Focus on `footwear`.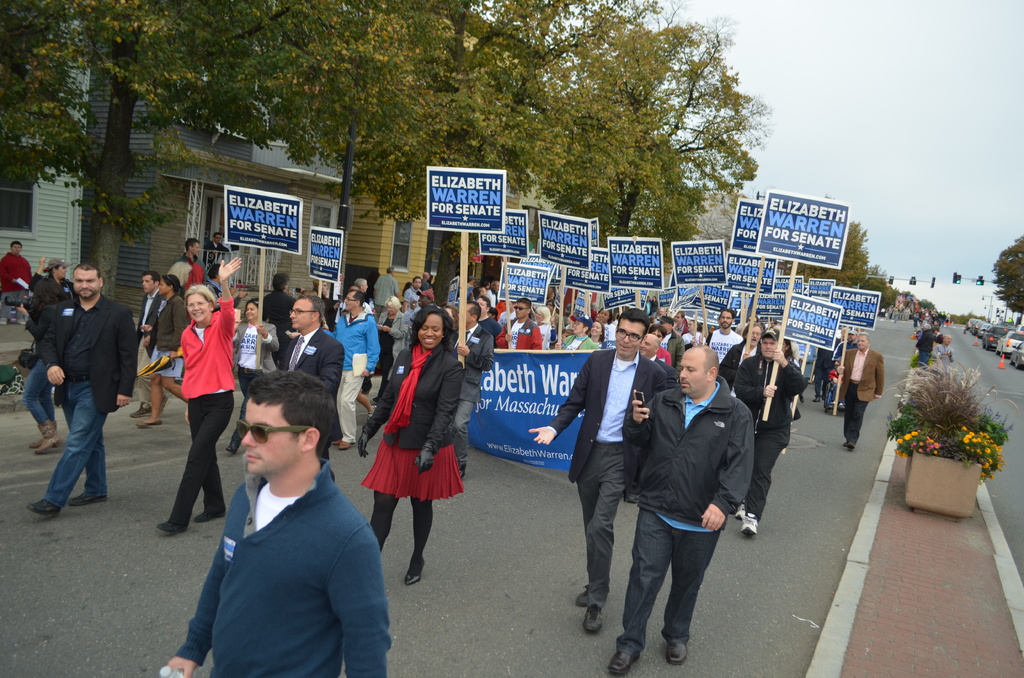
Focused at [29,497,62,519].
